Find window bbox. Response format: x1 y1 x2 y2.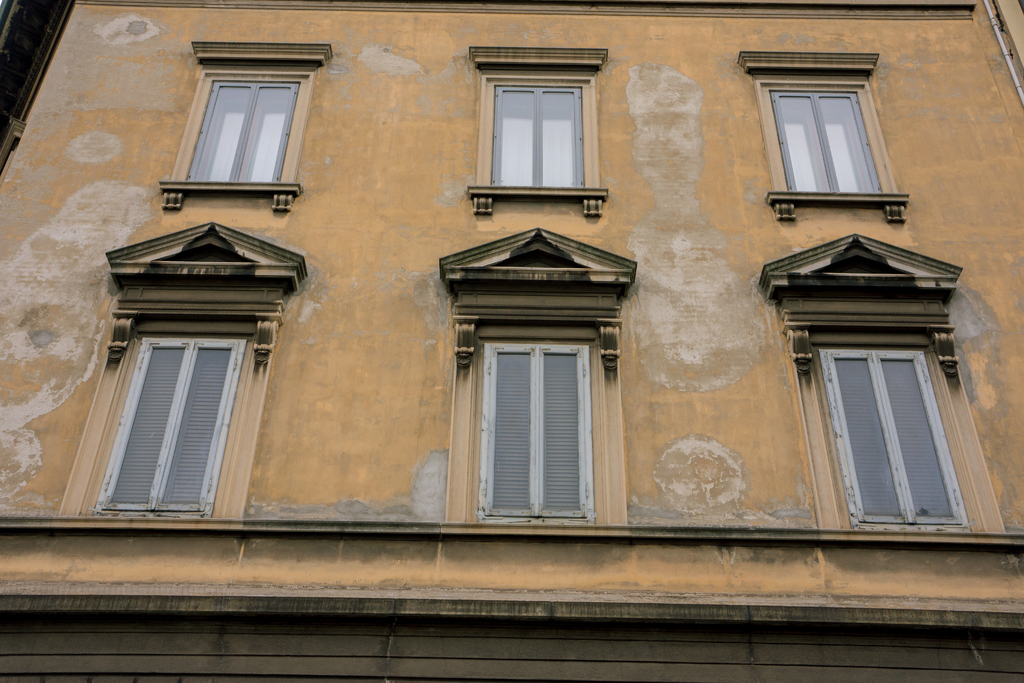
740 55 907 222.
